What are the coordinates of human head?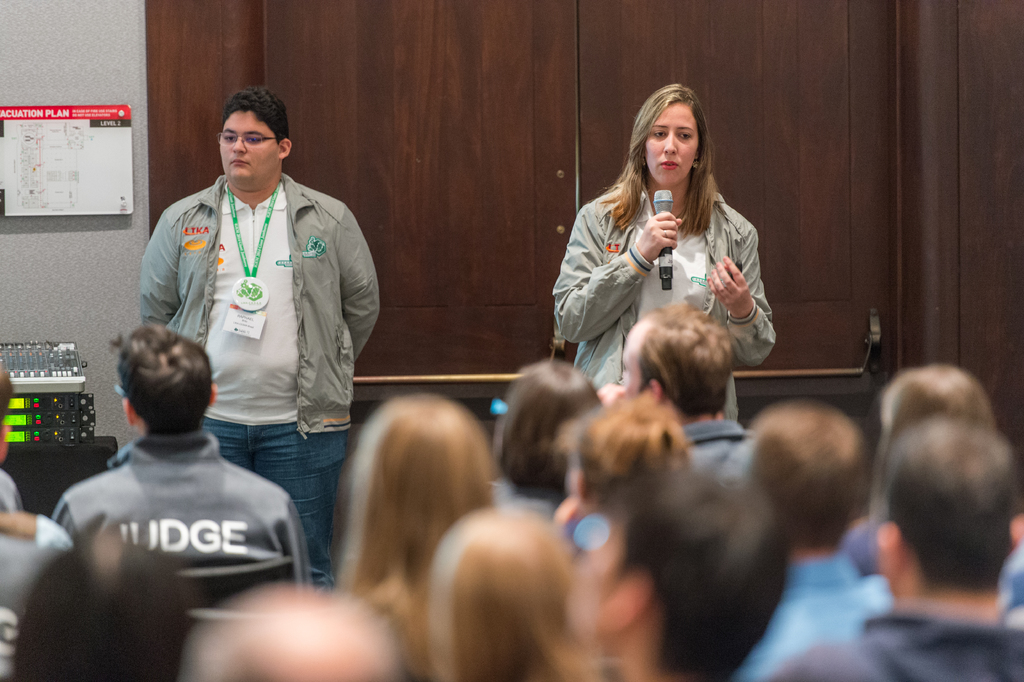
<box>0,365,18,467</box>.
